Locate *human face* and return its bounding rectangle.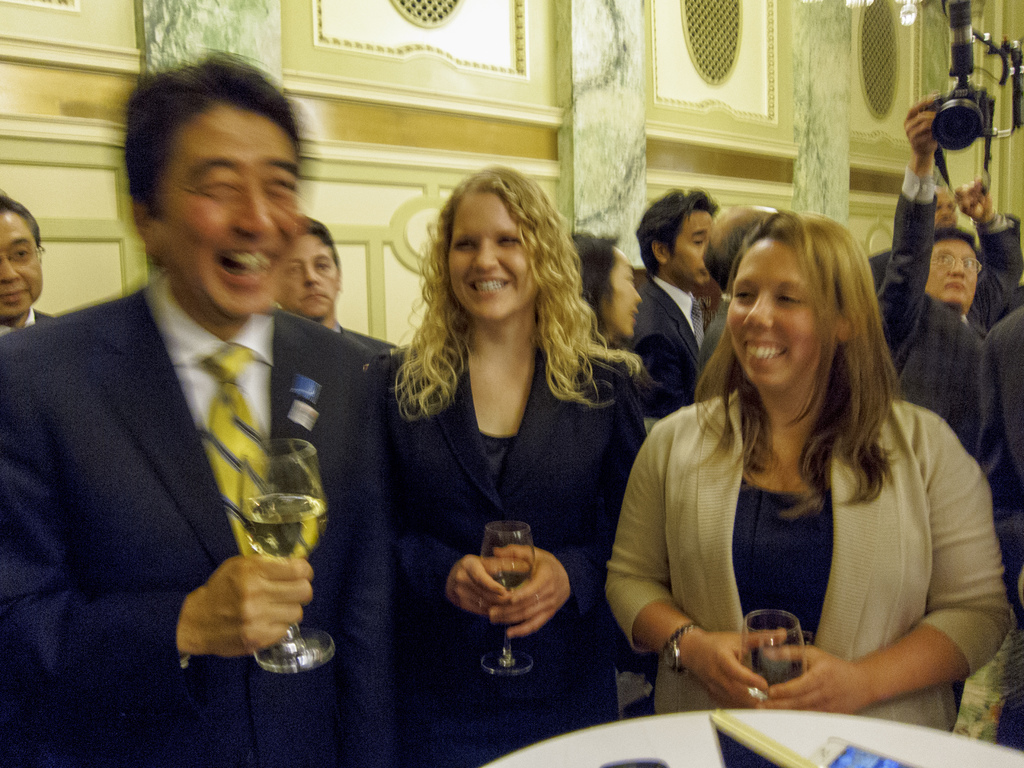
671, 204, 710, 288.
